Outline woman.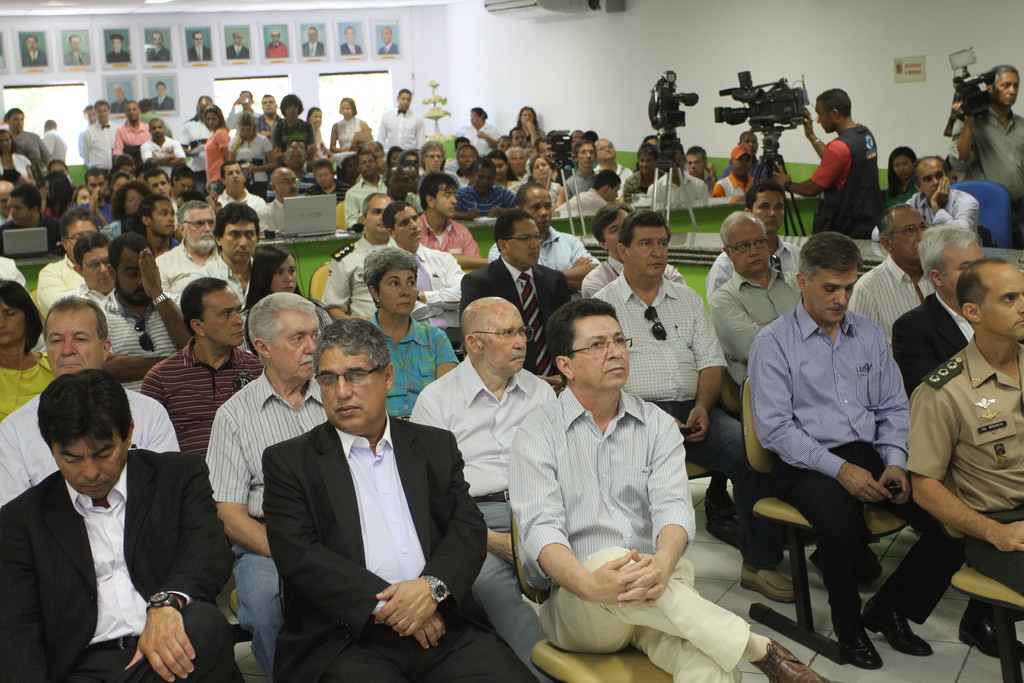
Outline: select_region(0, 275, 59, 427).
